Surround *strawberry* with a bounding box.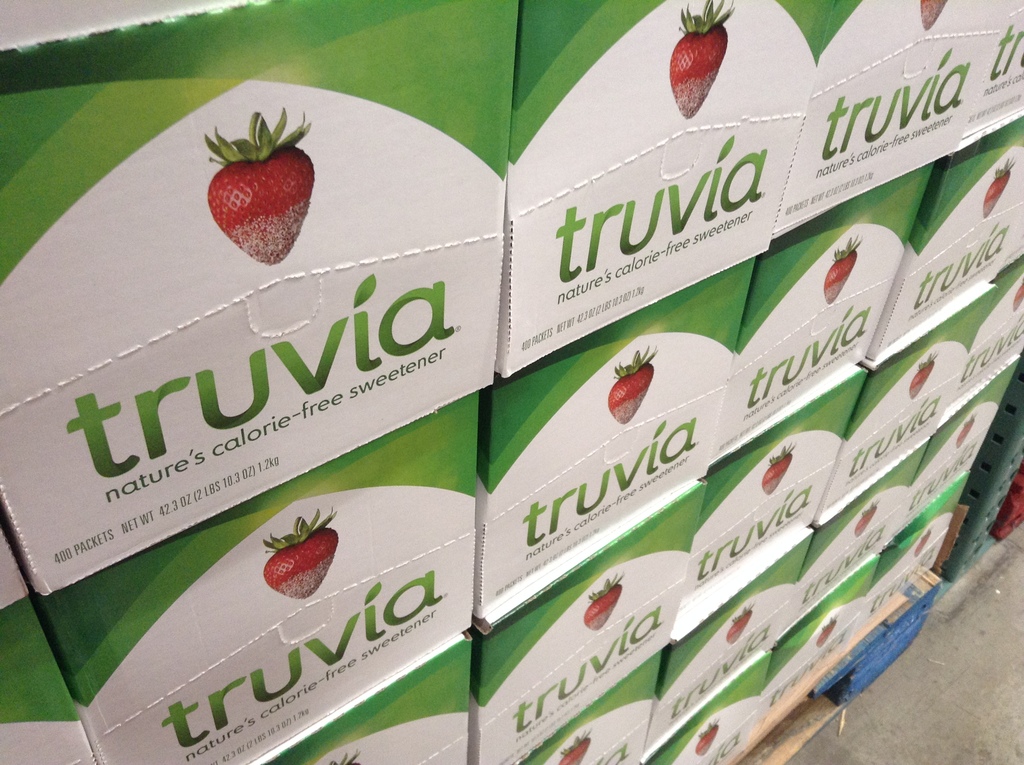
rect(919, 0, 947, 31).
